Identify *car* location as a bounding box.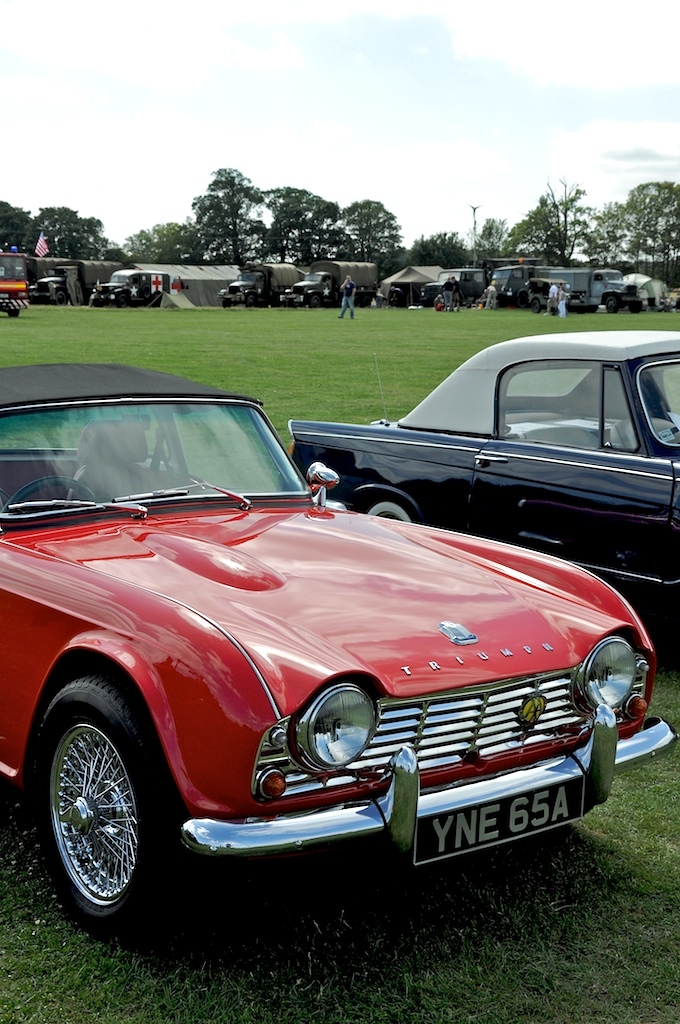
pyautogui.locateOnScreen(291, 322, 679, 643).
